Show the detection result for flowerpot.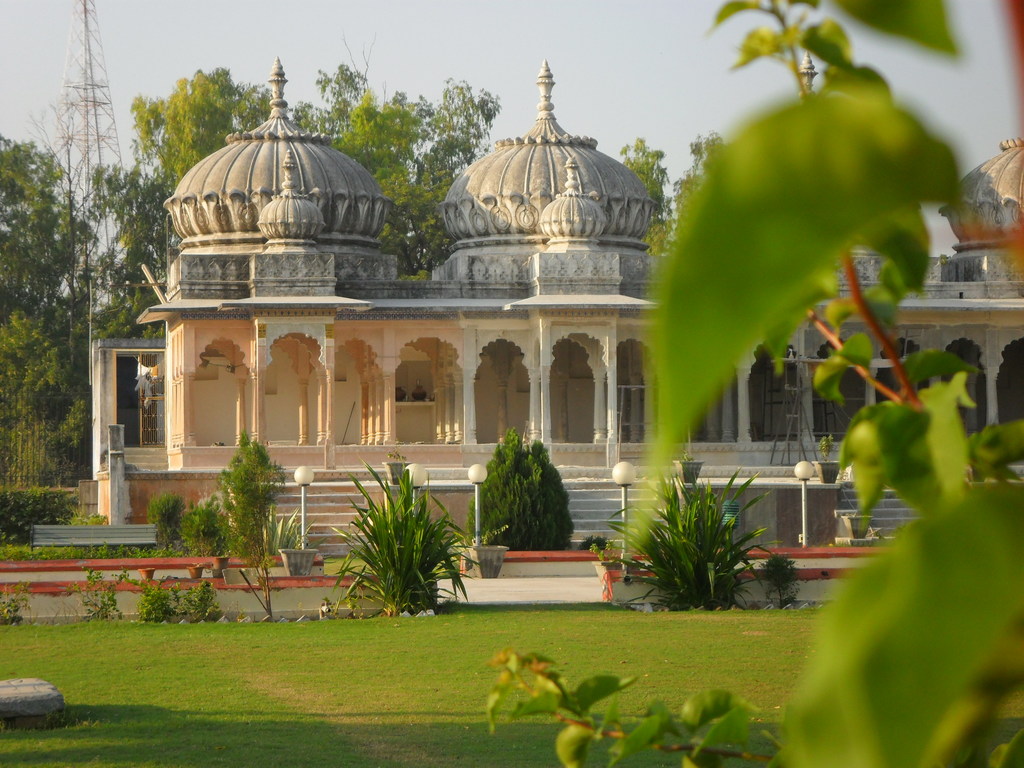
{"x1": 470, "y1": 542, "x2": 508, "y2": 577}.
